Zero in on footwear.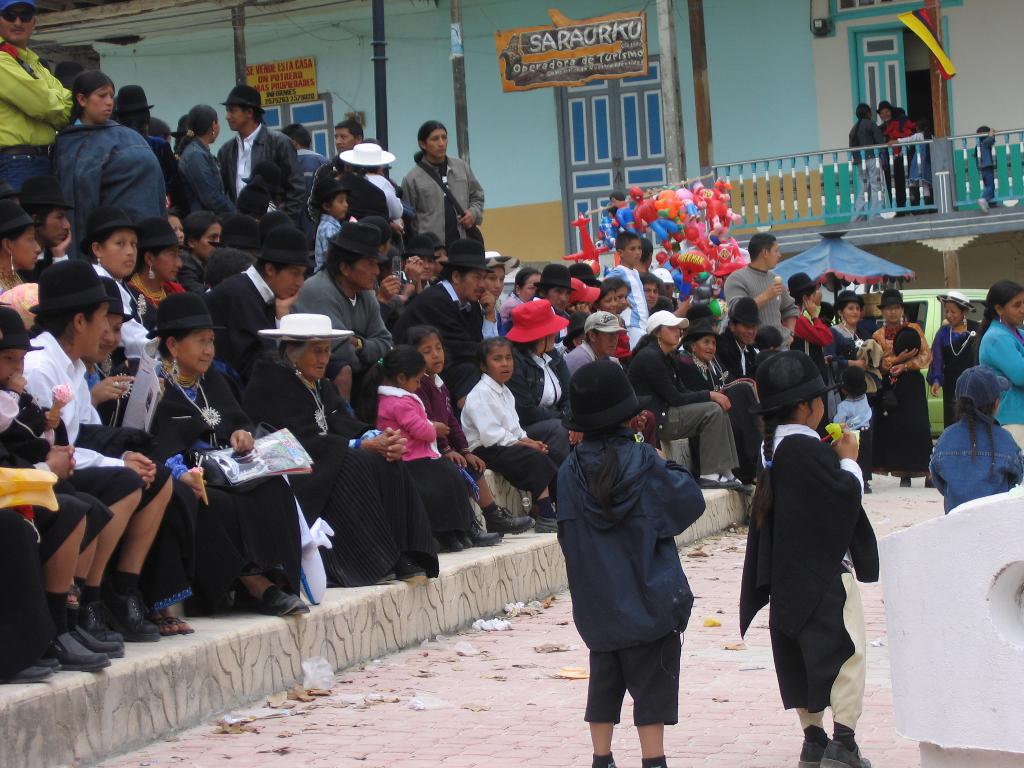
Zeroed in: {"x1": 143, "y1": 611, "x2": 173, "y2": 635}.
